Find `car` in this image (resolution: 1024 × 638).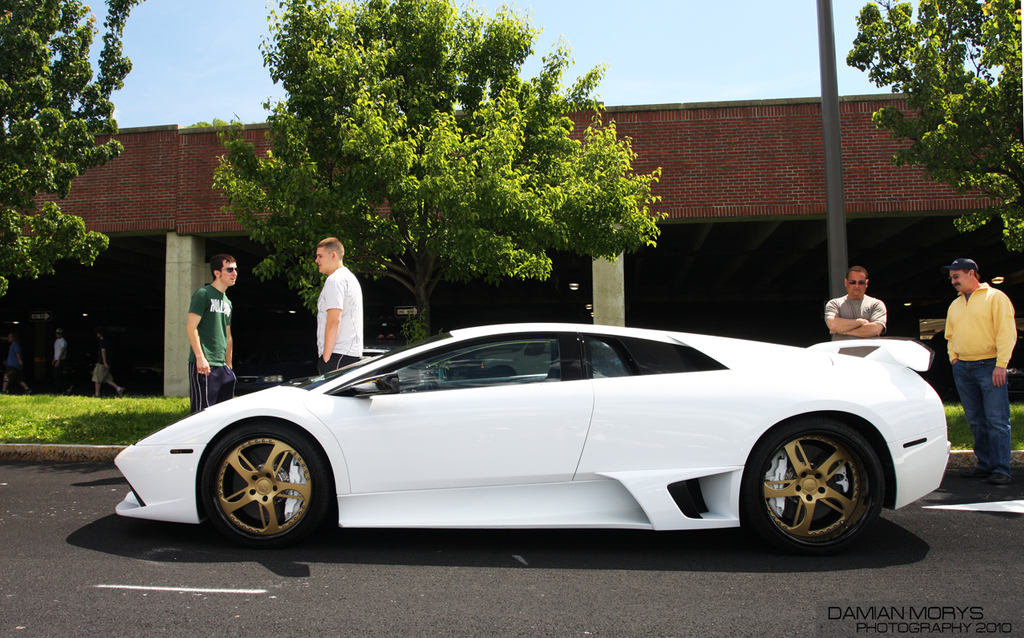
(115,320,954,556).
